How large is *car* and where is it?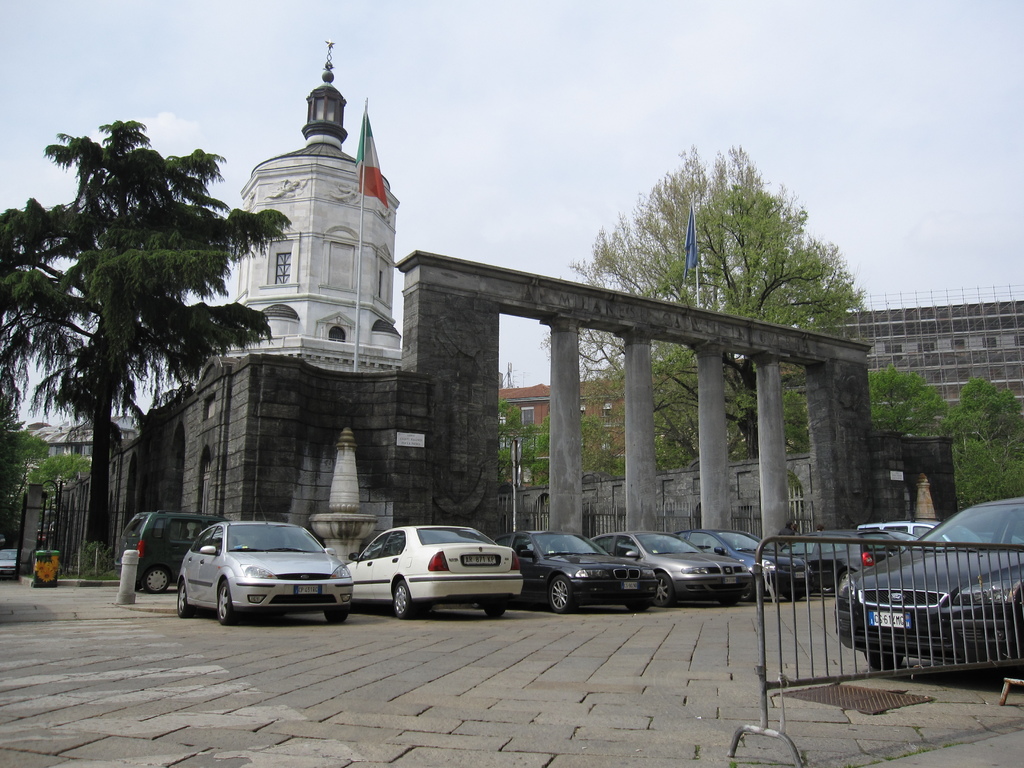
Bounding box: Rect(168, 514, 365, 621).
